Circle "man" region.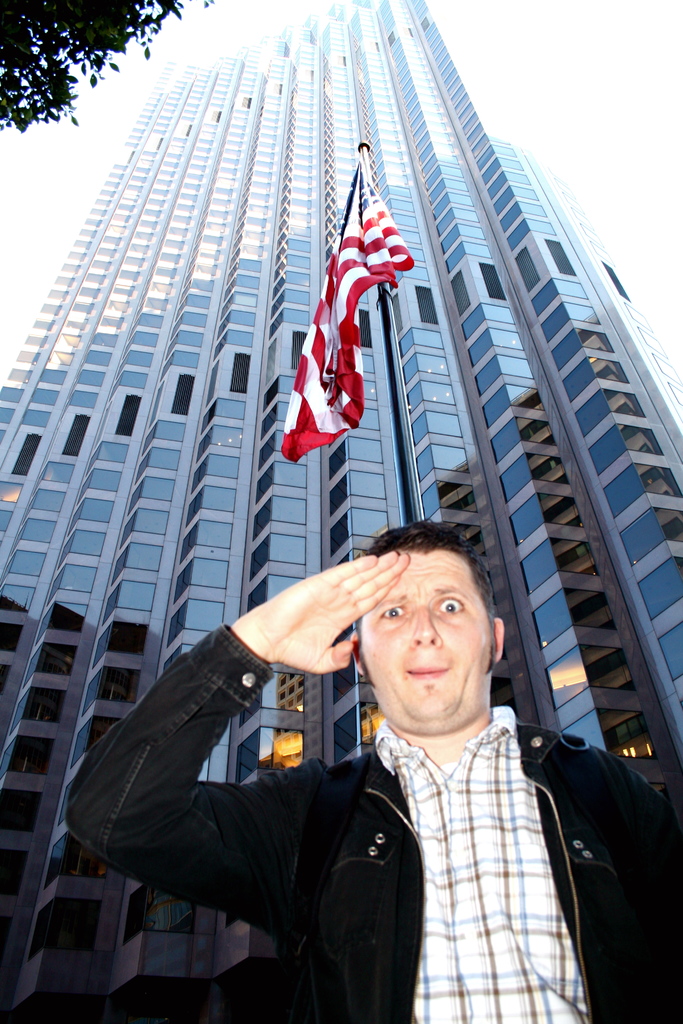
Region: (156,522,629,1021).
